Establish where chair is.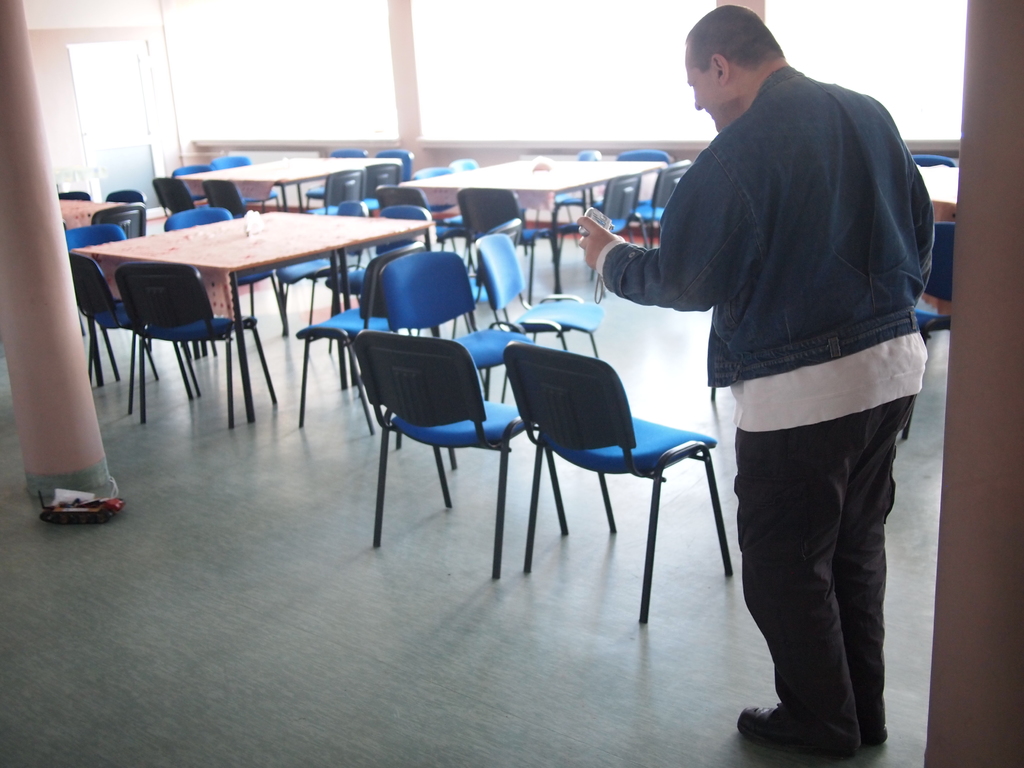
Established at <region>177, 162, 252, 211</region>.
